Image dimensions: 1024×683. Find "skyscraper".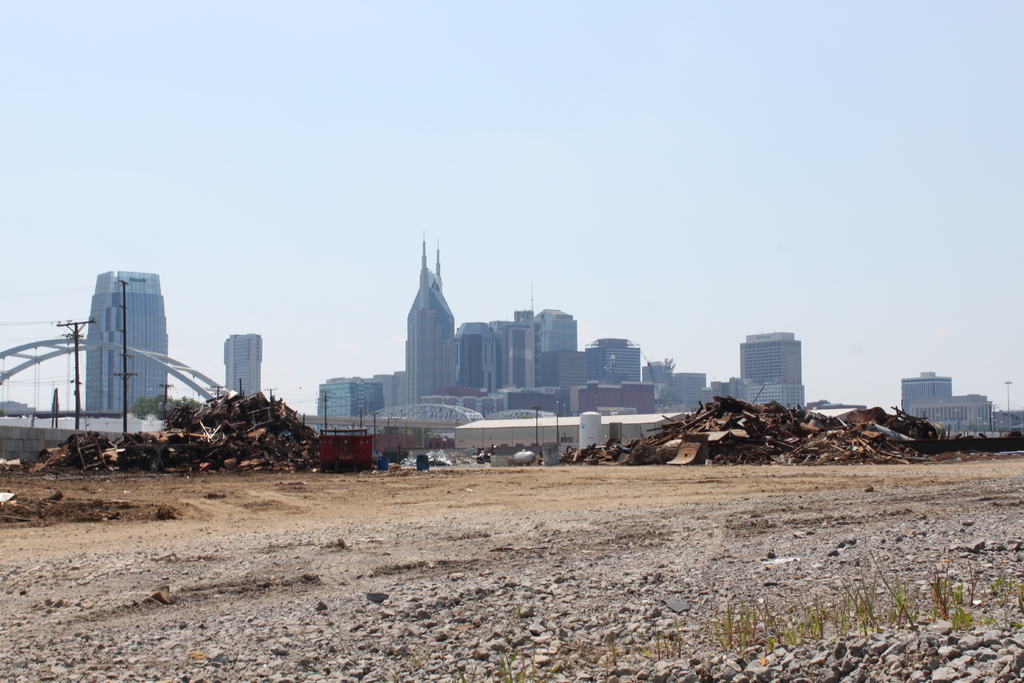
(913,391,993,425).
